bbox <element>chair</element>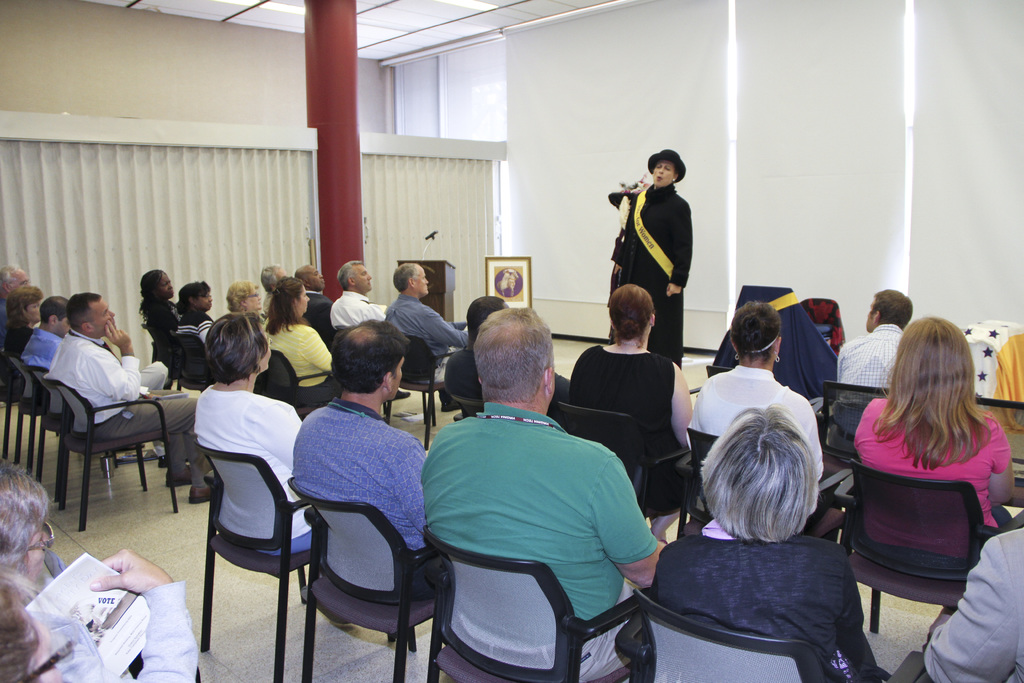
pyautogui.locateOnScreen(188, 431, 320, 682)
